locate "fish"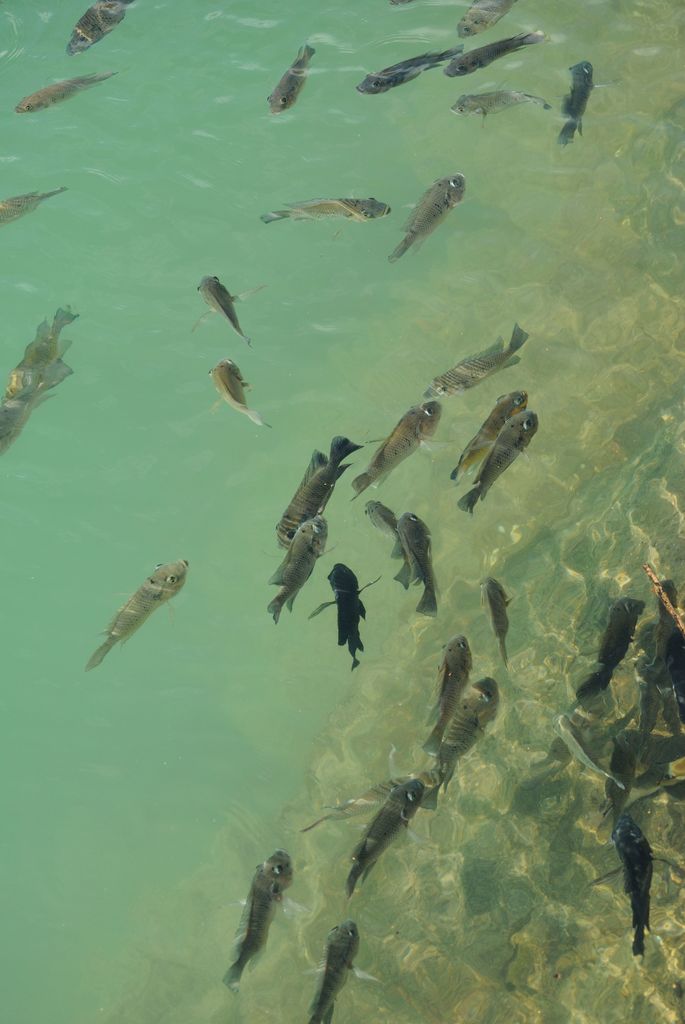
box=[555, 56, 606, 145]
